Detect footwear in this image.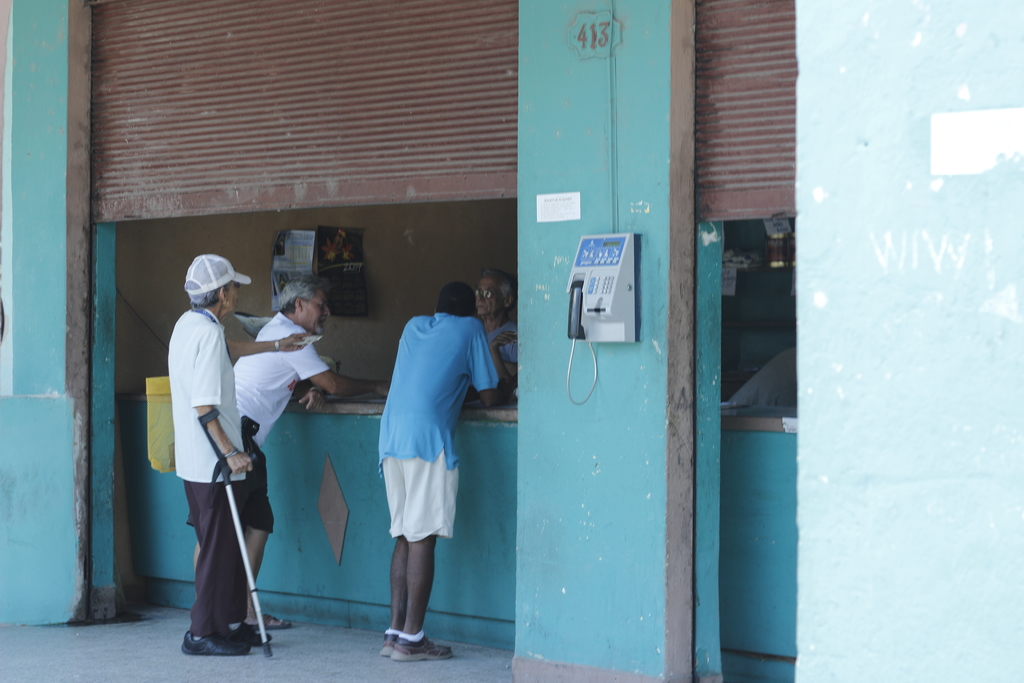
Detection: {"left": 390, "top": 626, "right": 457, "bottom": 662}.
